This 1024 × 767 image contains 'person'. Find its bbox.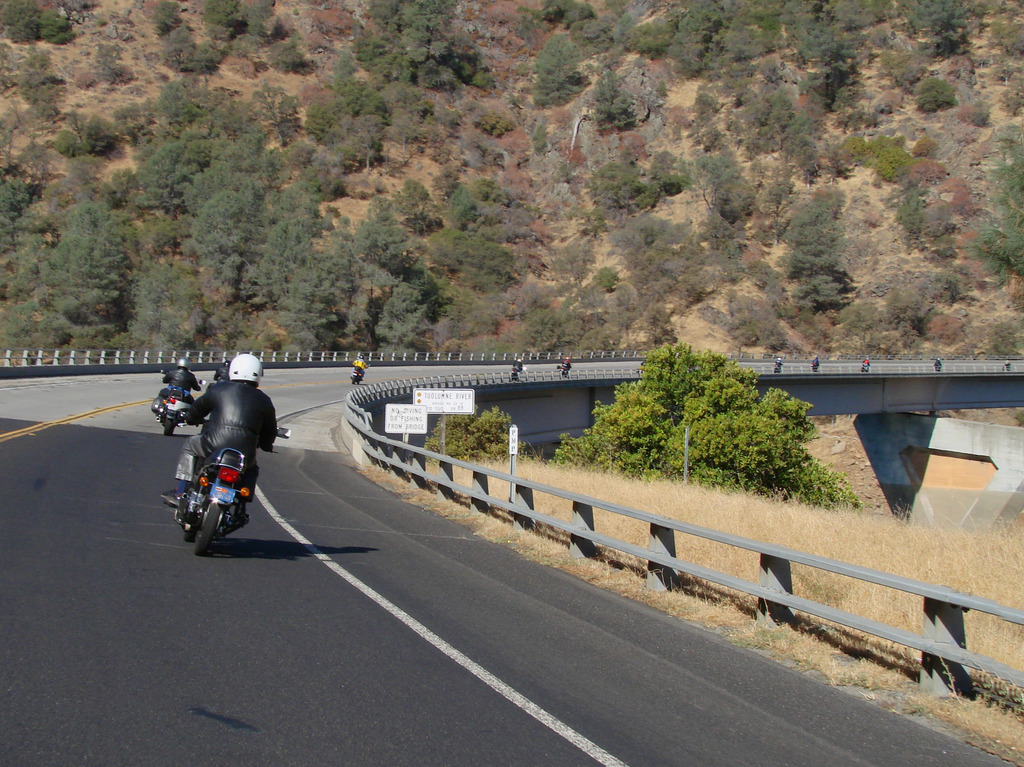
[208, 366, 230, 384].
